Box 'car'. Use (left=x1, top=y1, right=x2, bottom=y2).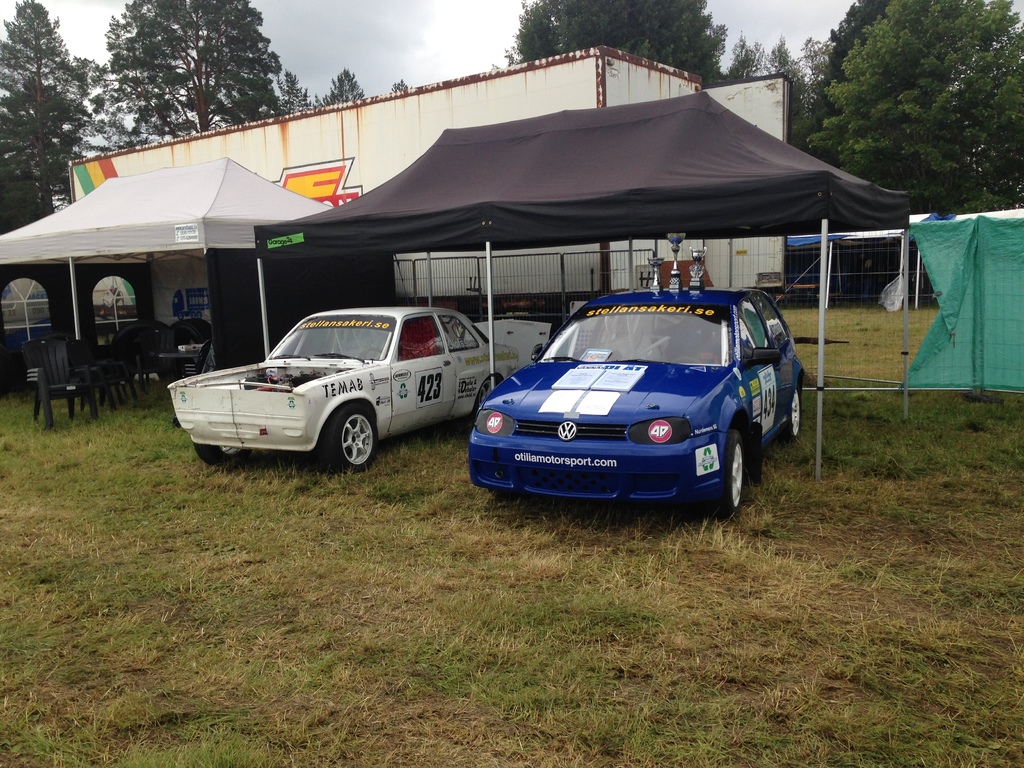
(left=447, top=276, right=797, bottom=521).
